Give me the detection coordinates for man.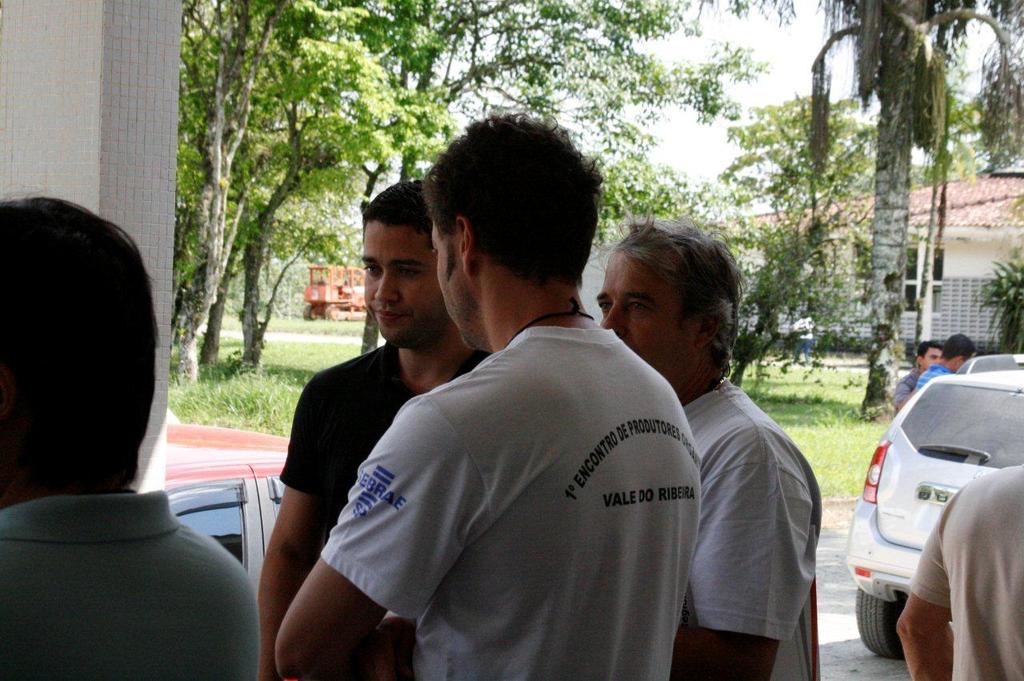
<box>255,181,498,680</box>.
